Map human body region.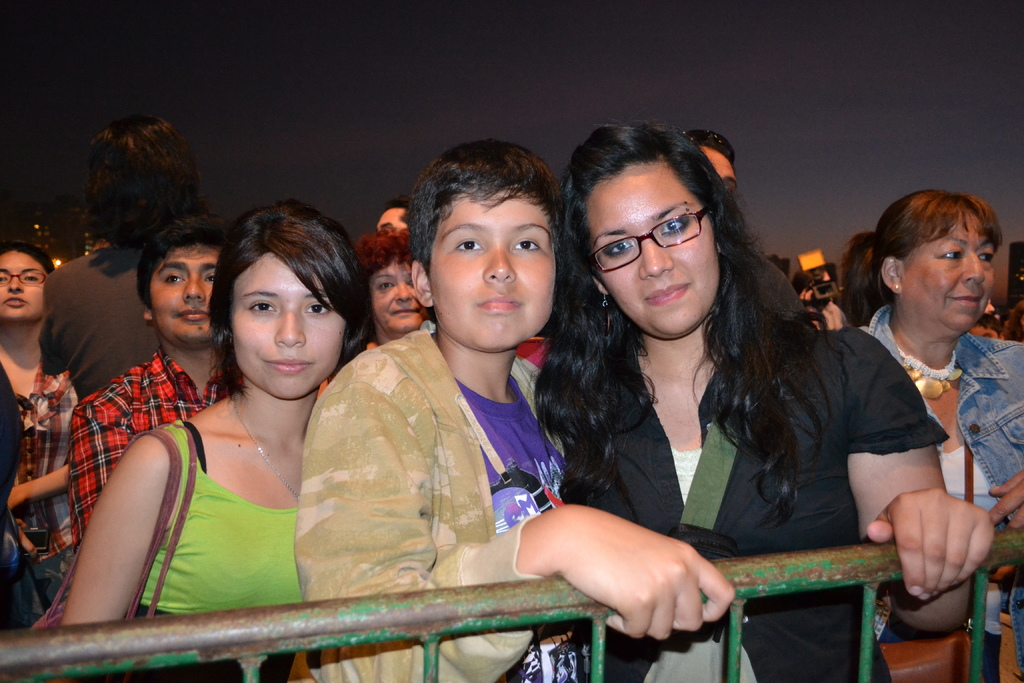
Mapped to crop(772, 181, 1011, 632).
